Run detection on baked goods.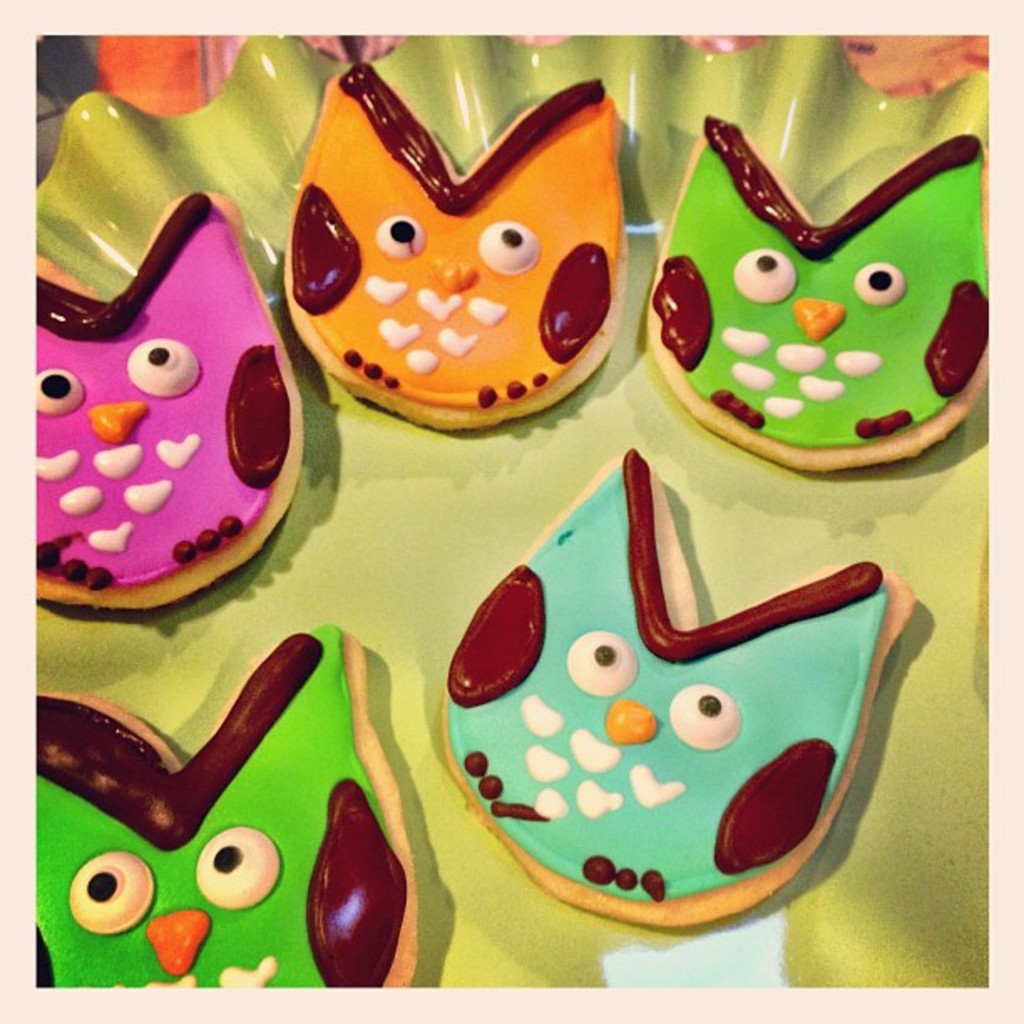
Result: left=33, top=624, right=417, bottom=989.
